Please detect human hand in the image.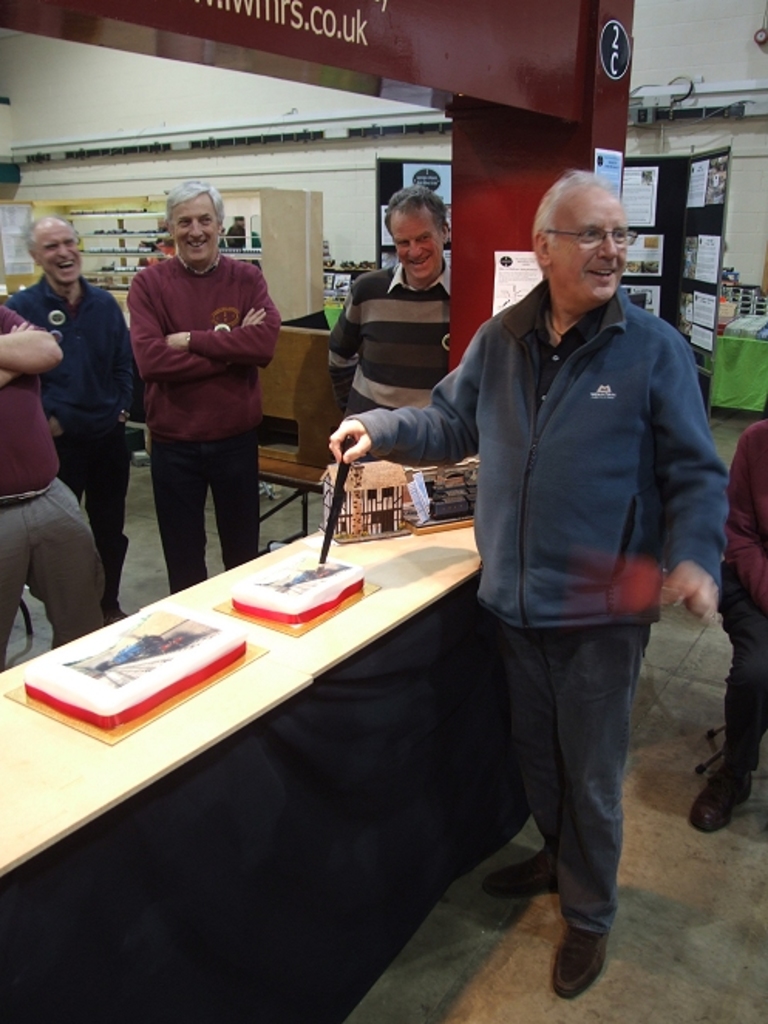
657:556:722:619.
